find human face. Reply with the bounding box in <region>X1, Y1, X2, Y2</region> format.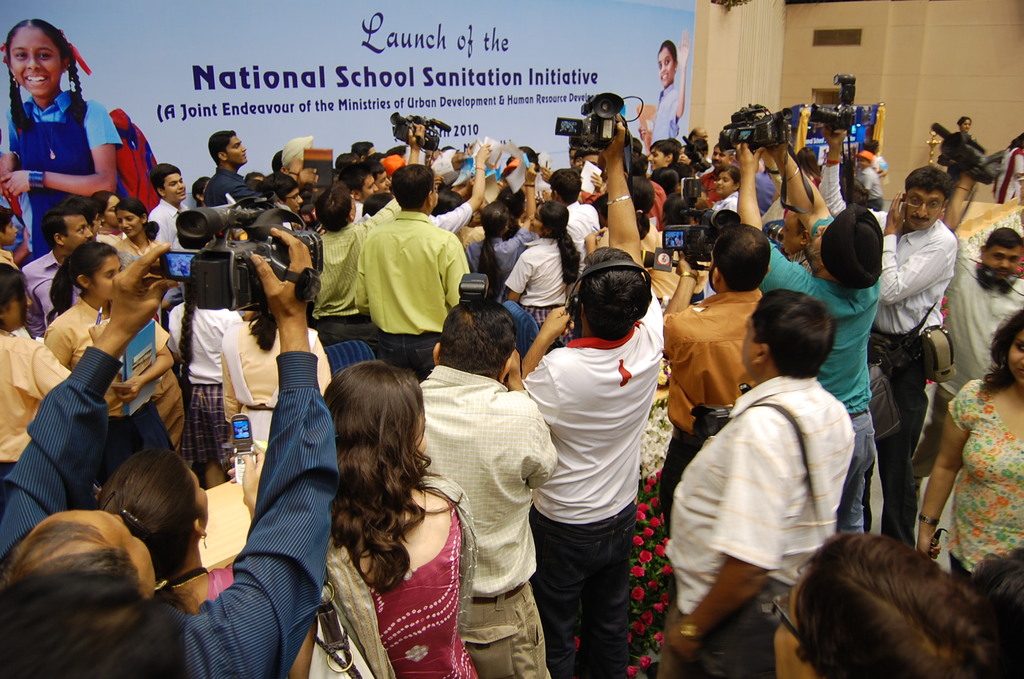
<region>959, 120, 972, 133</region>.
